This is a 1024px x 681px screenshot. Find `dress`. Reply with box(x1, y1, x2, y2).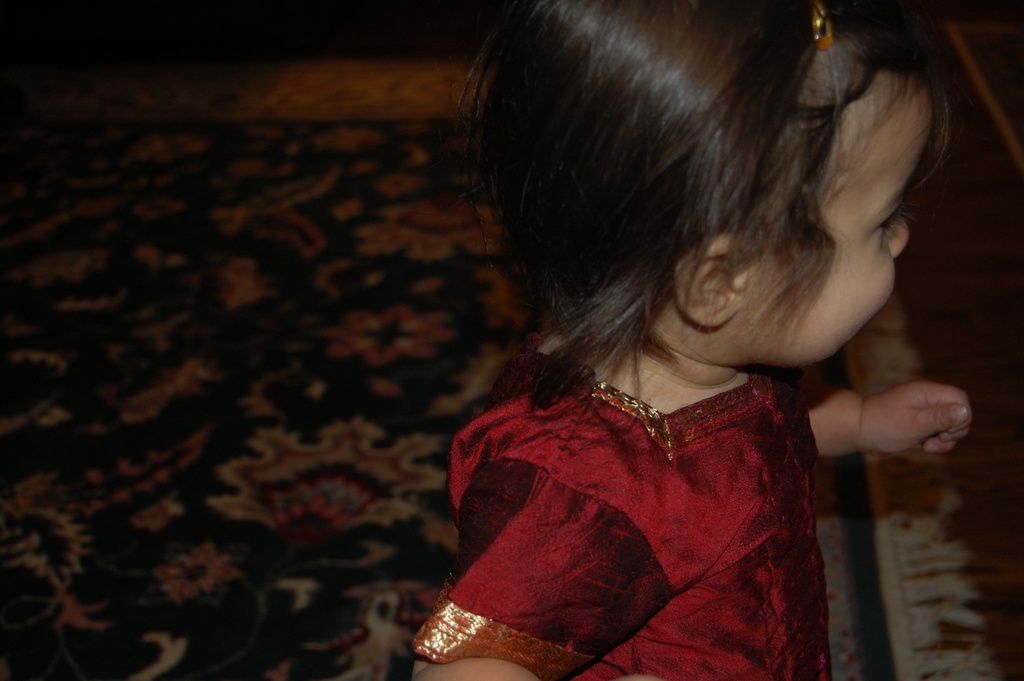
box(440, 330, 857, 680).
